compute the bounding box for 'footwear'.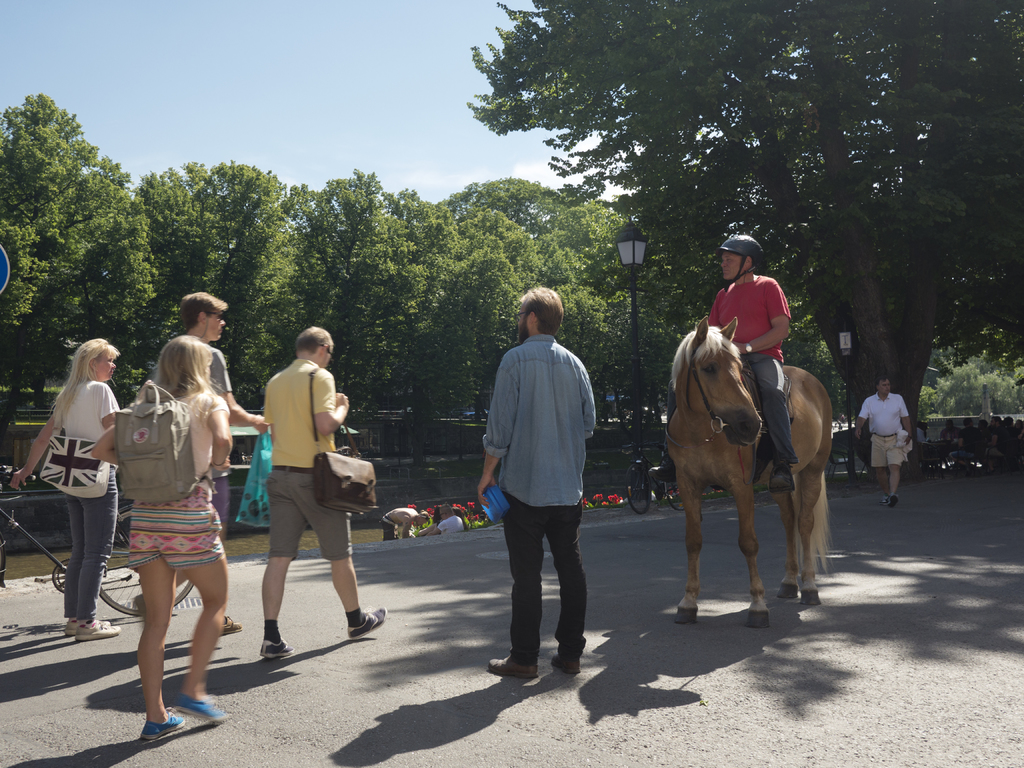
[x1=139, y1=705, x2=184, y2=742].
